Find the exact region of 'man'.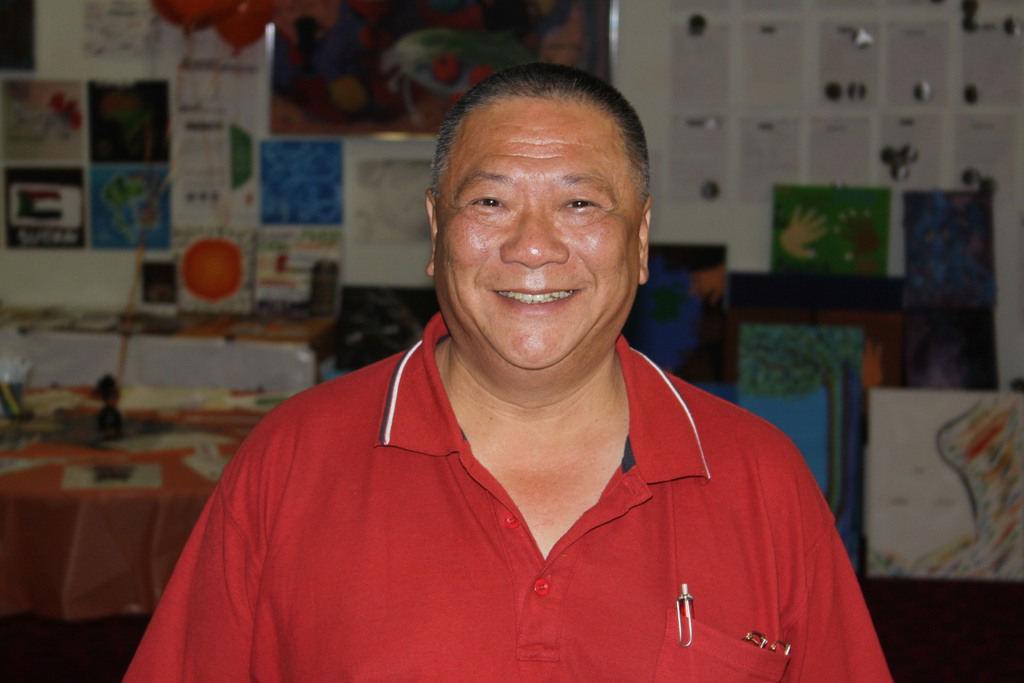
Exact region: box(119, 101, 884, 662).
